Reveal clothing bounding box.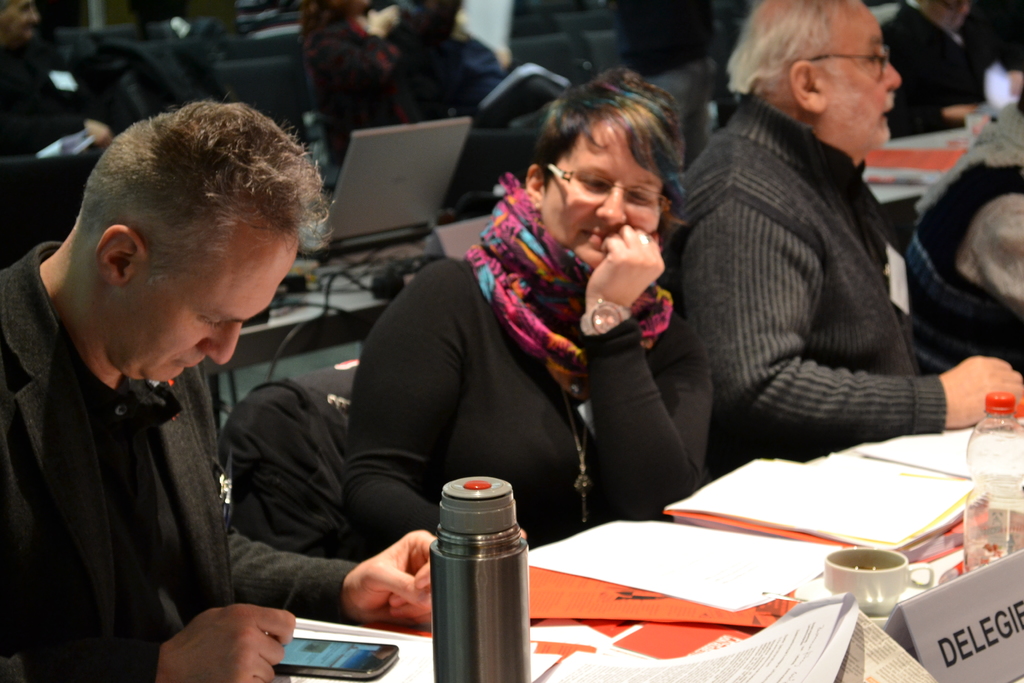
Revealed: bbox(876, 3, 1010, 135).
